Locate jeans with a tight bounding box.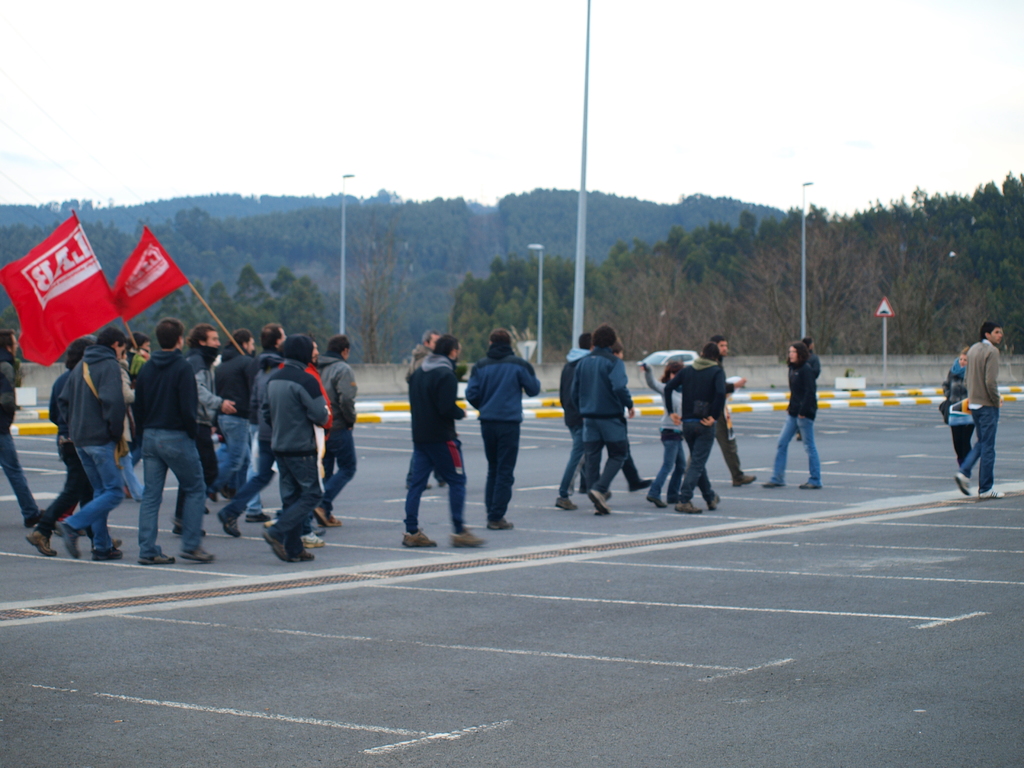
detection(956, 397, 996, 491).
